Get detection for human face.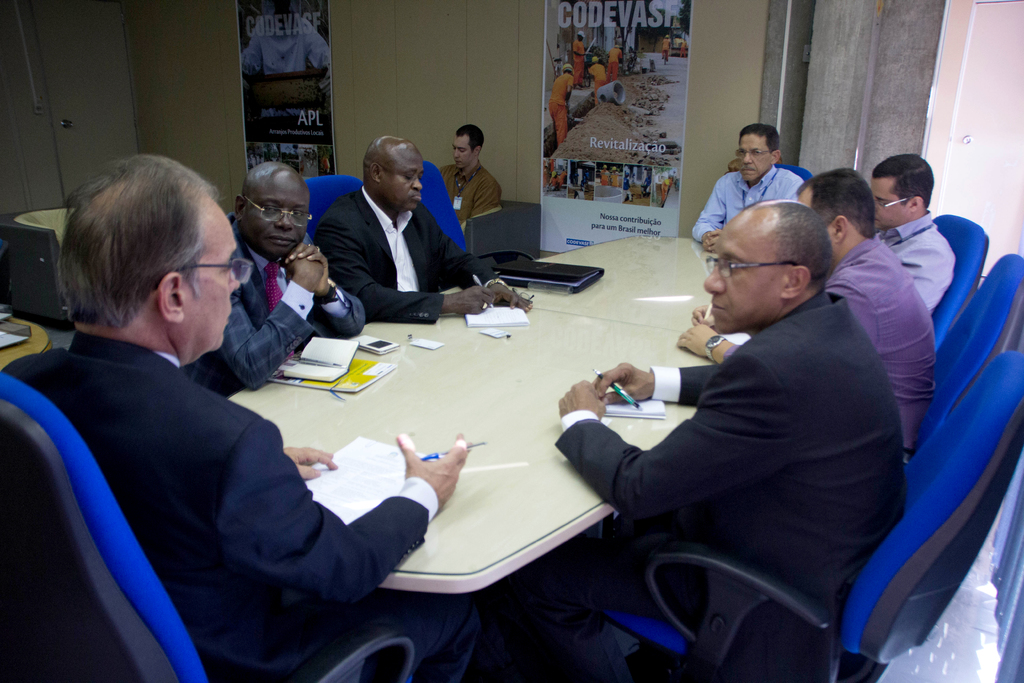
Detection: 383 147 425 211.
